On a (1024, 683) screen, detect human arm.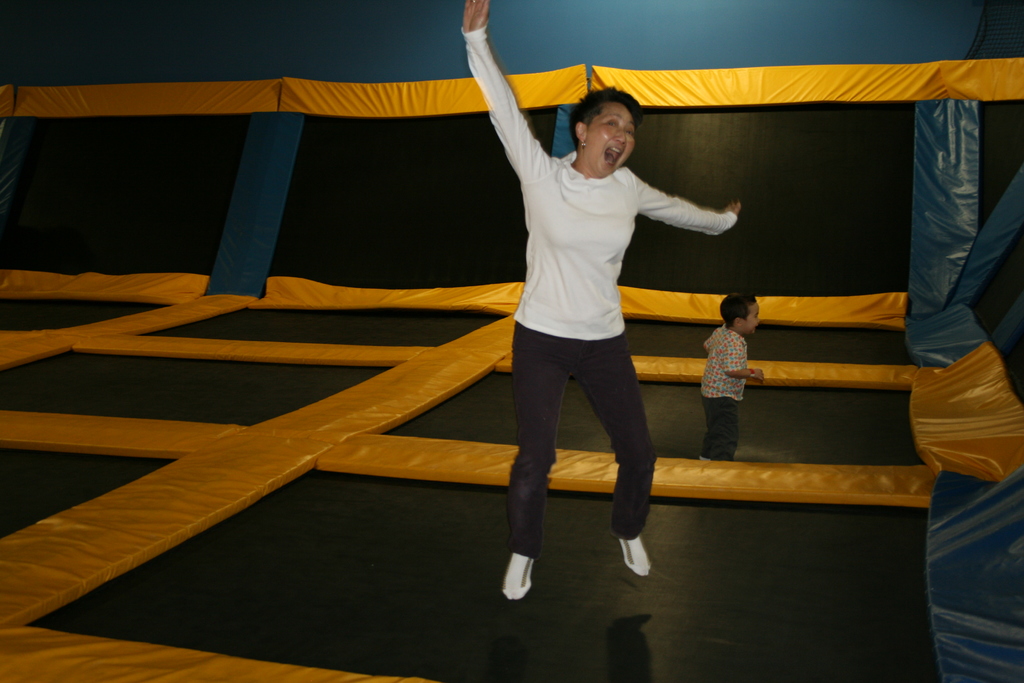
(454, 0, 545, 181).
